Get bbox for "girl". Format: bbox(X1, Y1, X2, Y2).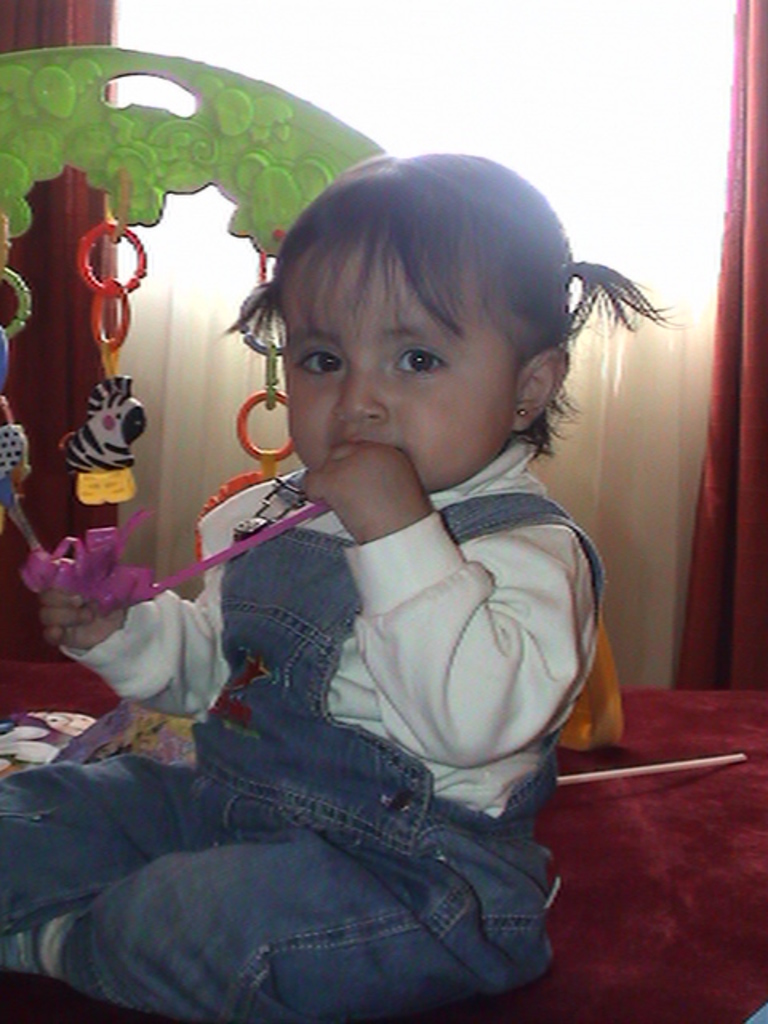
bbox(0, 149, 688, 1022).
